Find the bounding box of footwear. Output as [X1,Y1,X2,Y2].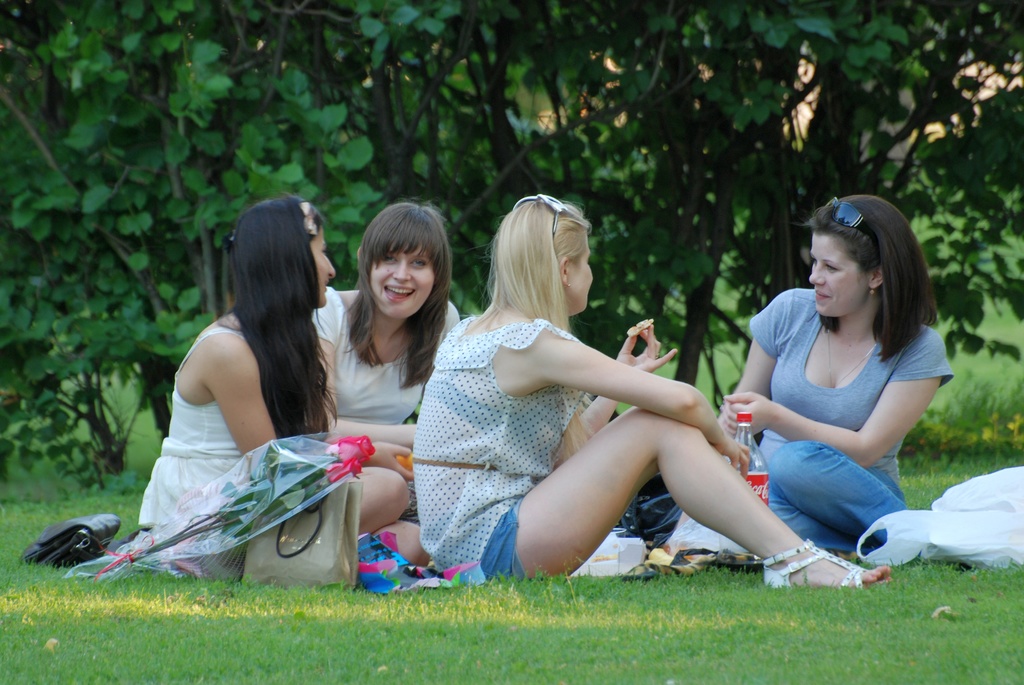
[762,539,868,586].
